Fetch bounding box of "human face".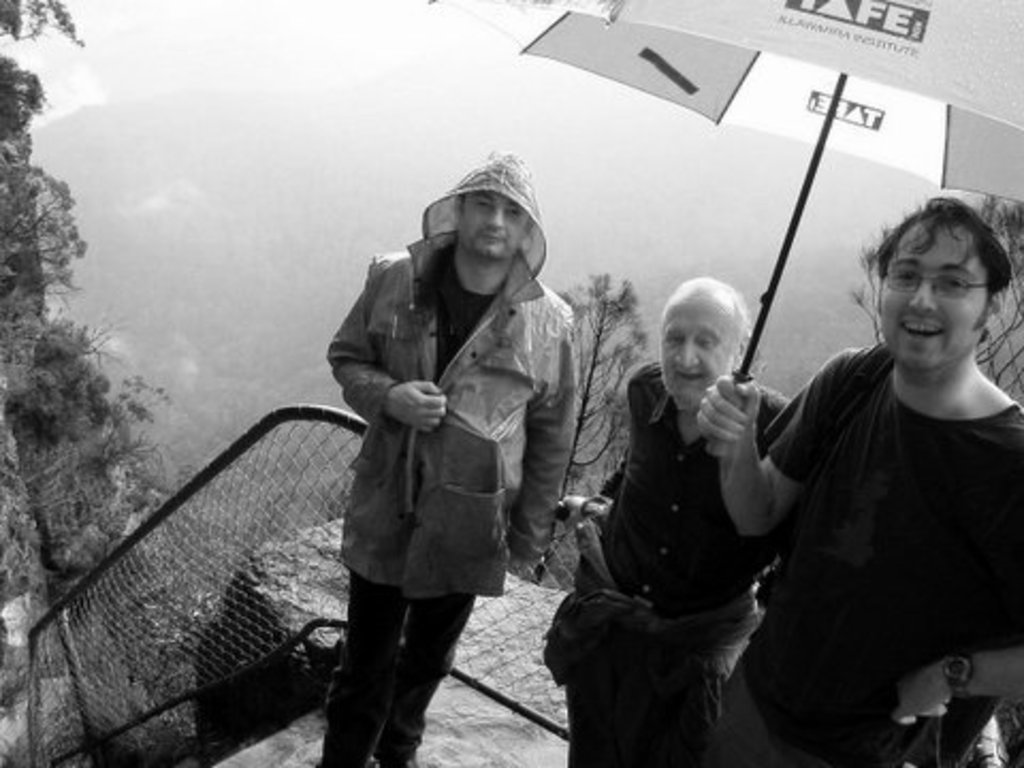
Bbox: l=663, t=303, r=742, b=412.
